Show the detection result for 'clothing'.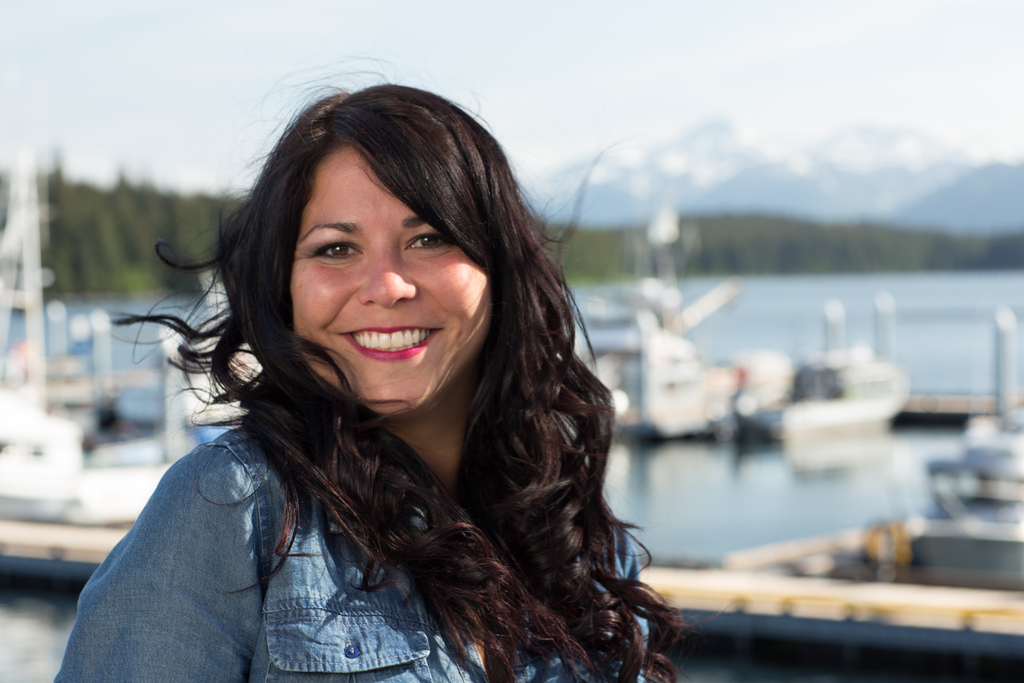
region(47, 382, 657, 682).
